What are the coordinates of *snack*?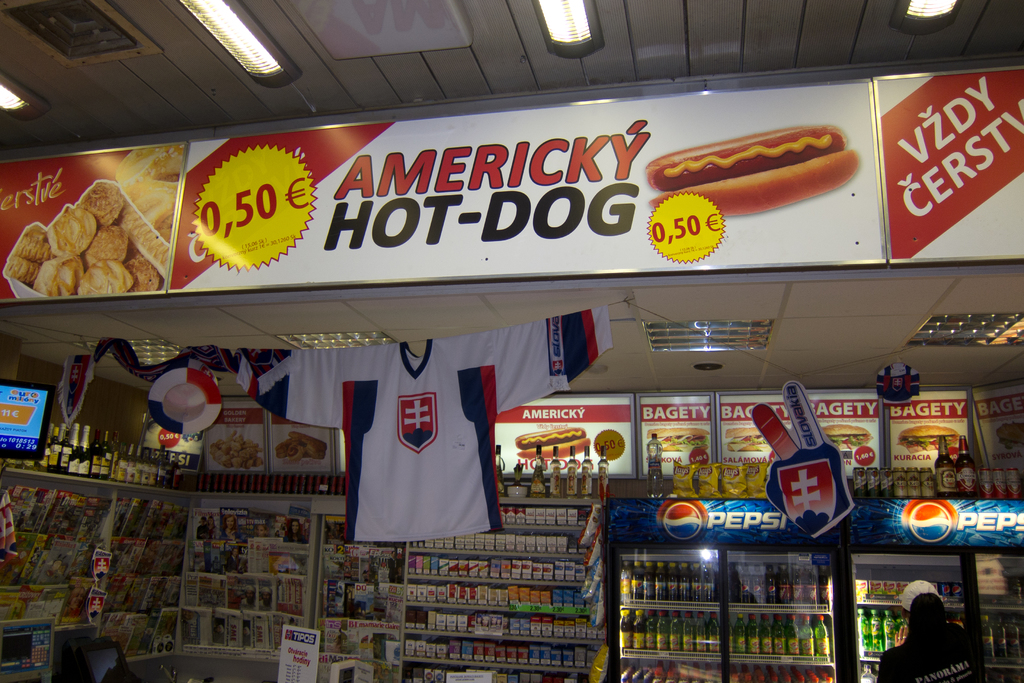
BBox(211, 431, 262, 467).
